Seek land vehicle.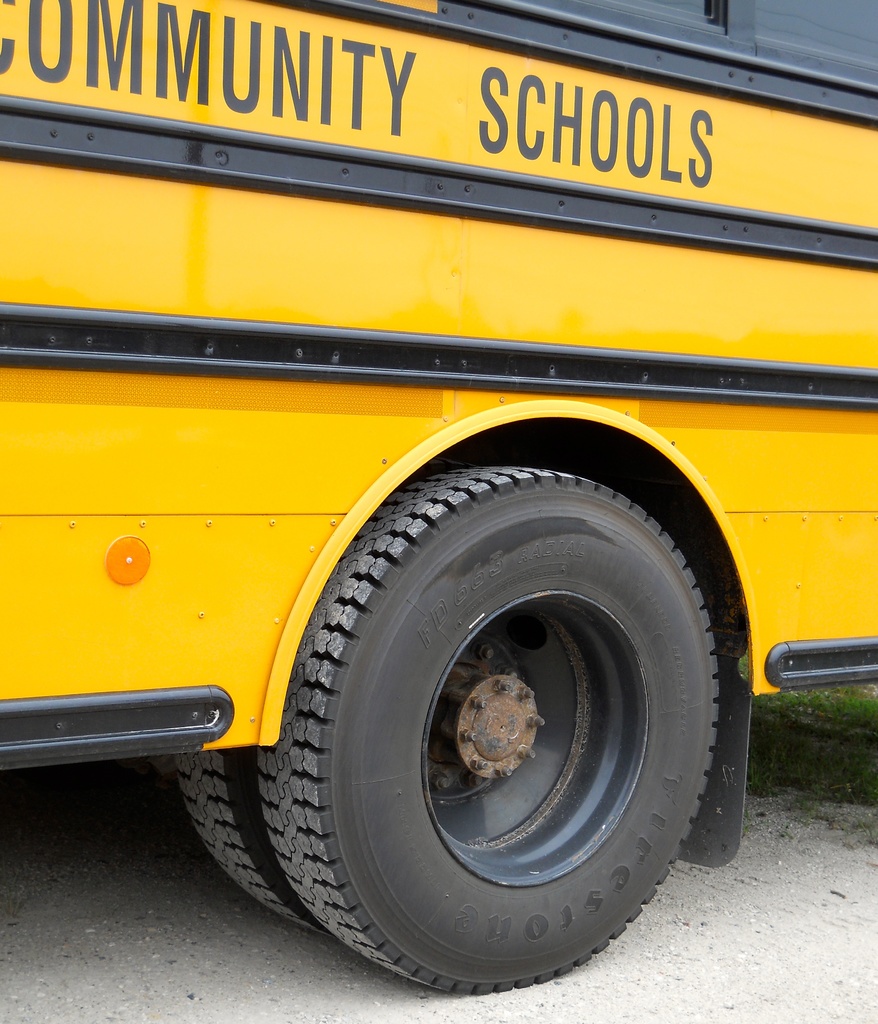
locate(15, 4, 867, 932).
